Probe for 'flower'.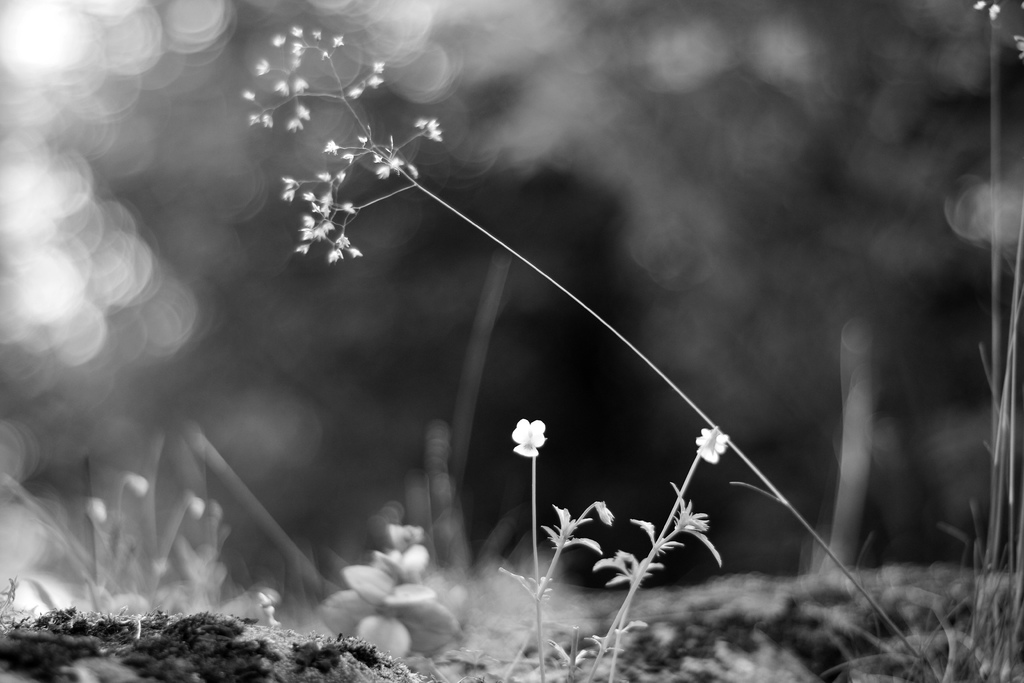
Probe result: [374,59,386,75].
